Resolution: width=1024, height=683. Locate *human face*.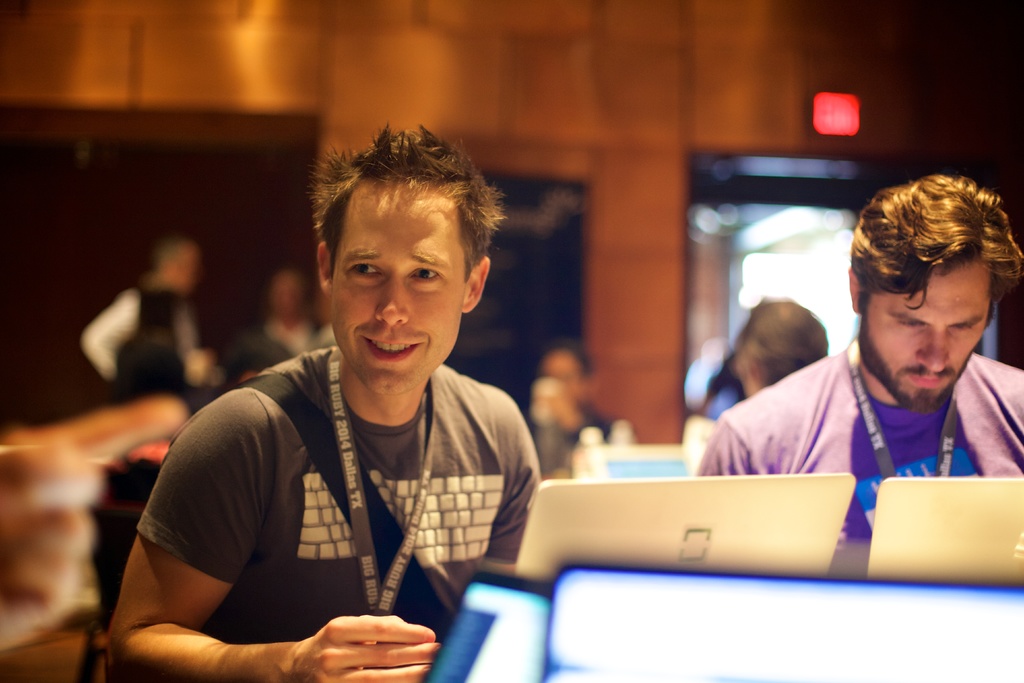
(326,178,461,395).
